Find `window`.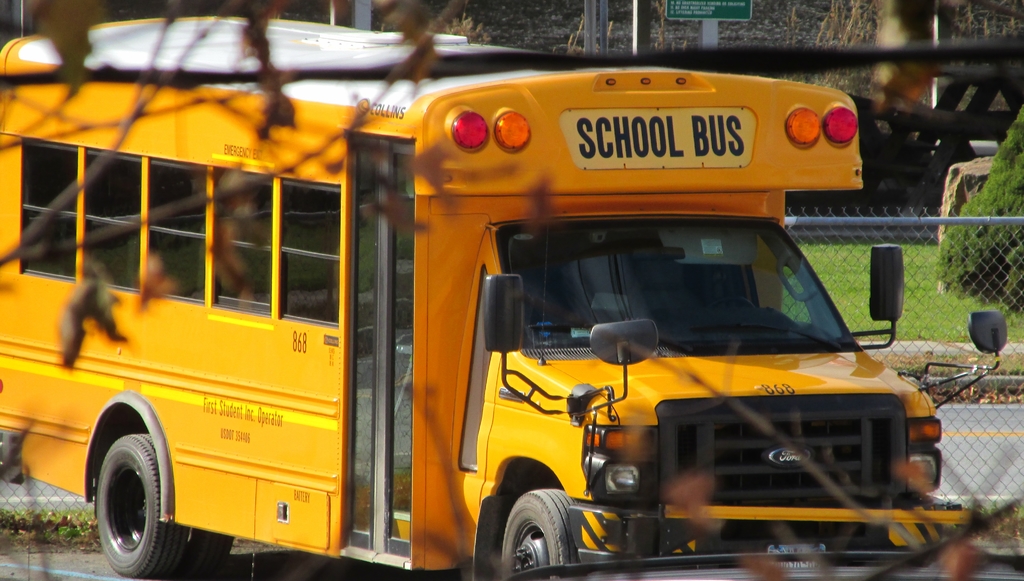
{"x1": 280, "y1": 178, "x2": 340, "y2": 323}.
